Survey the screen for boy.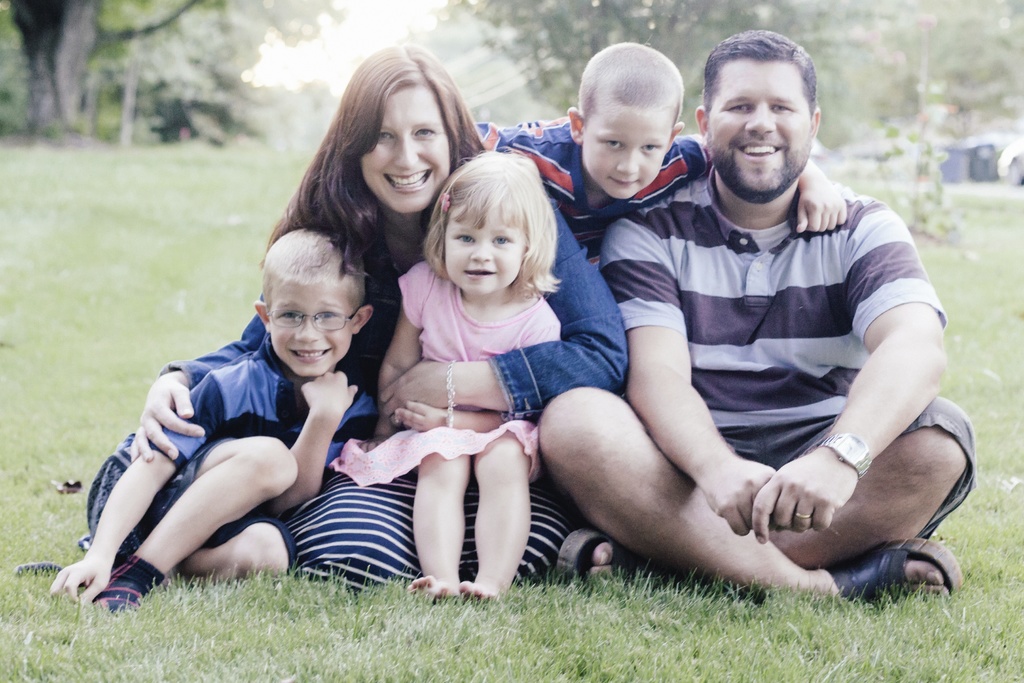
Survey found: <bbox>433, 38, 844, 278</bbox>.
